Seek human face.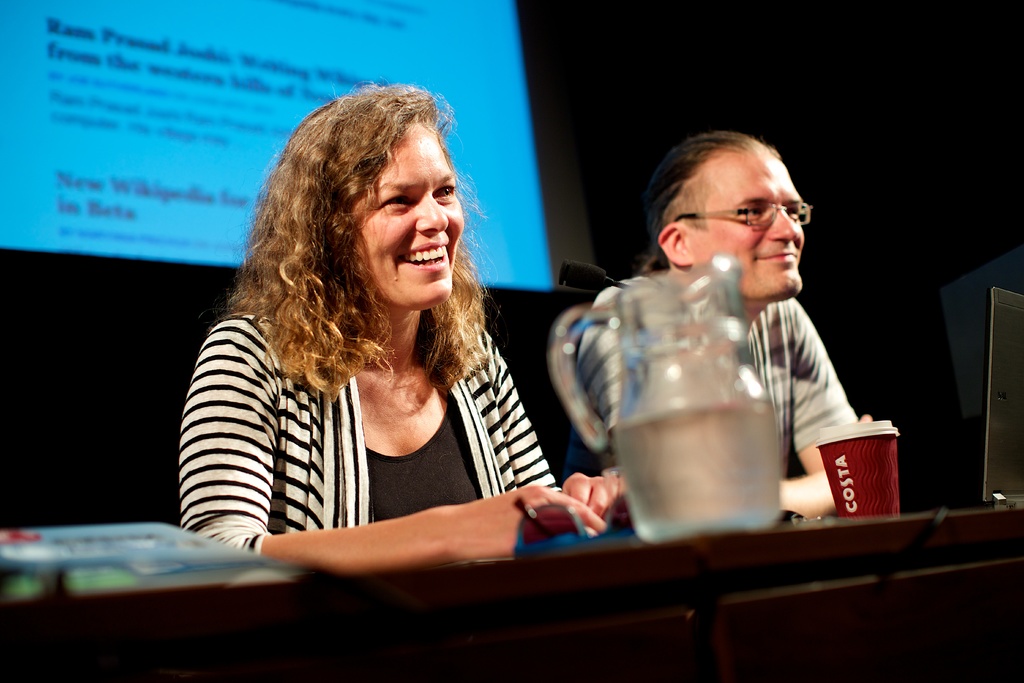
bbox=(347, 115, 461, 313).
